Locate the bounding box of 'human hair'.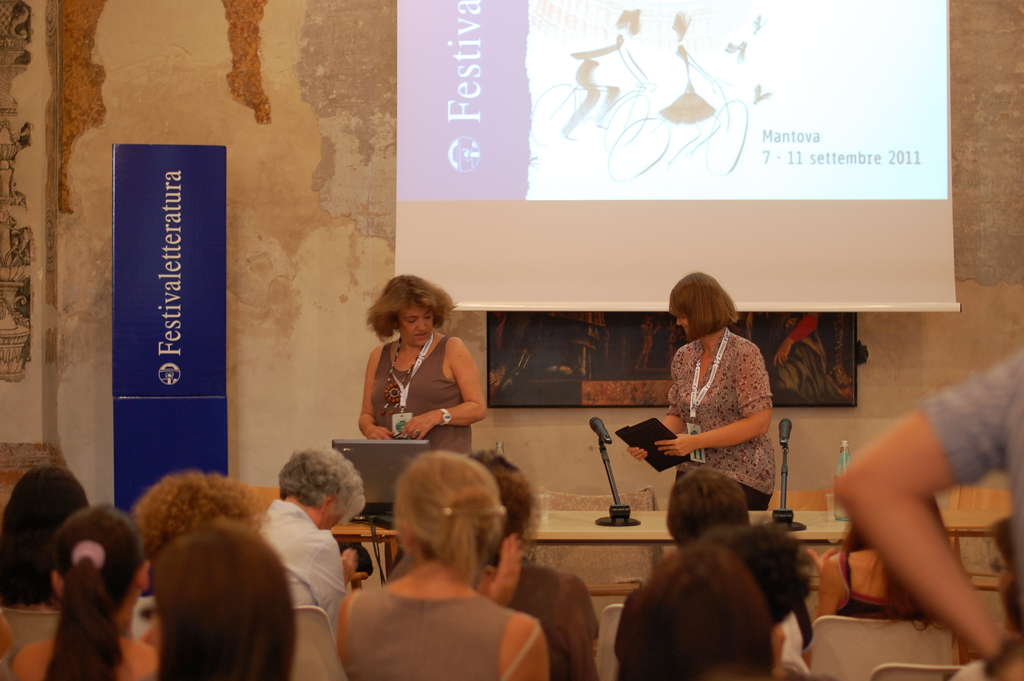
Bounding box: 127 473 269 575.
